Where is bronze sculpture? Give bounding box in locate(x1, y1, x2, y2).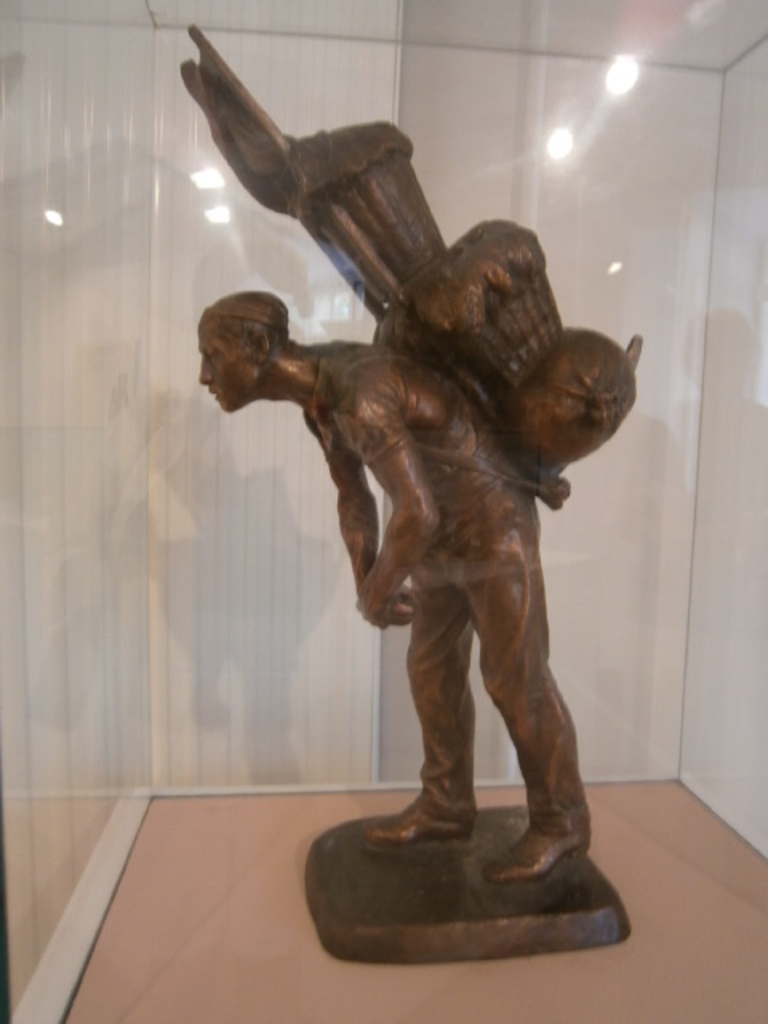
locate(184, 56, 643, 934).
